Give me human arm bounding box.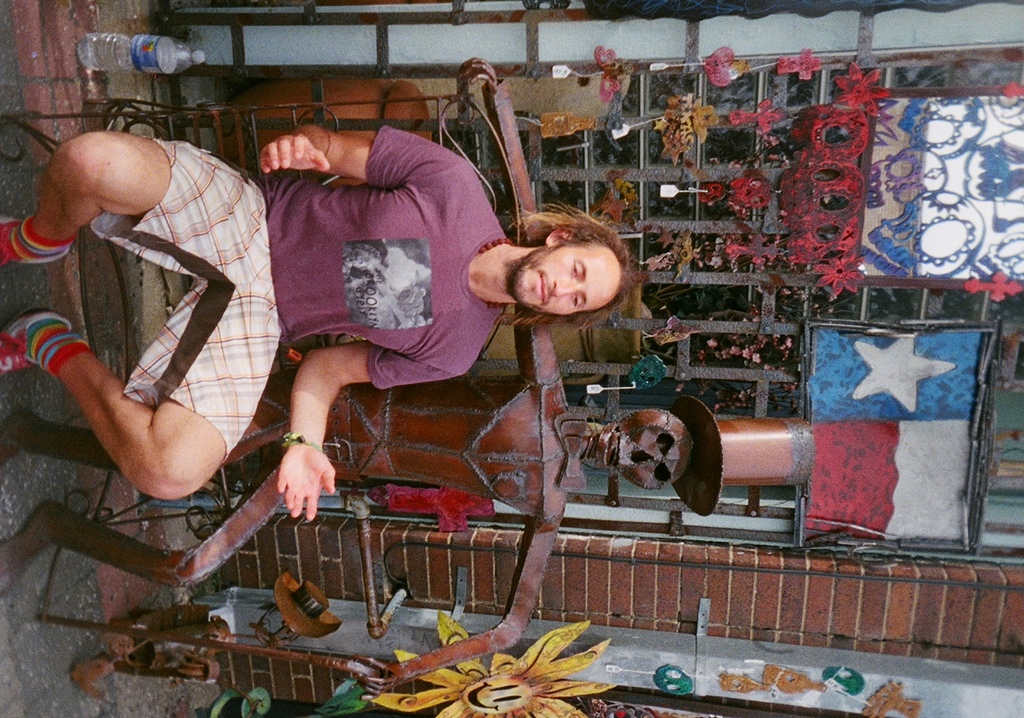
select_region(289, 341, 461, 521).
